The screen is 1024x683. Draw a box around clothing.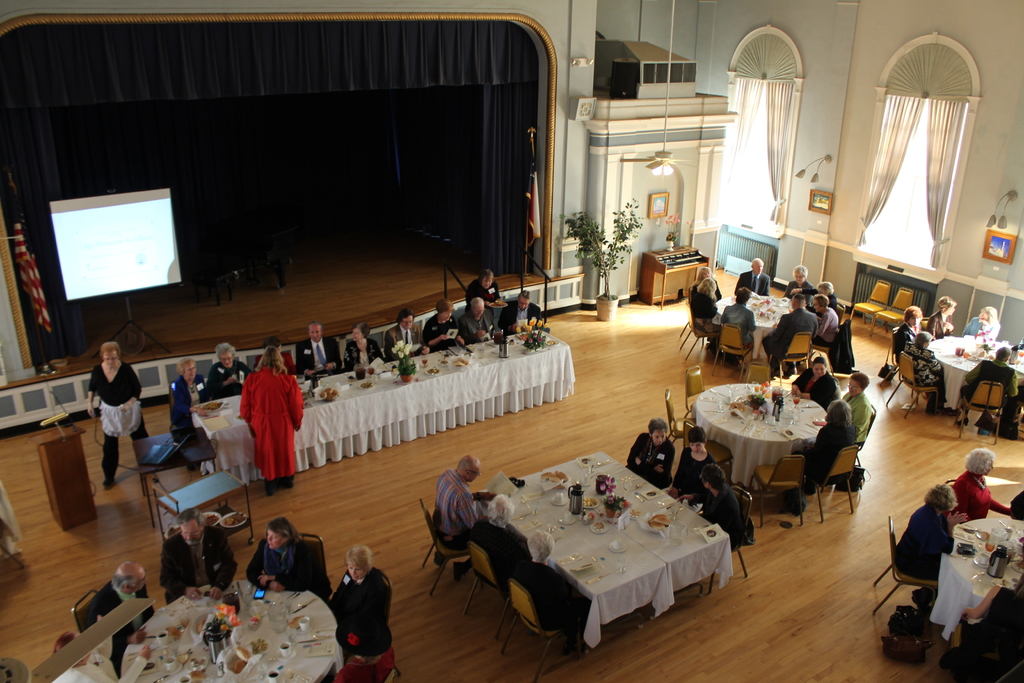
[897, 499, 951, 583].
